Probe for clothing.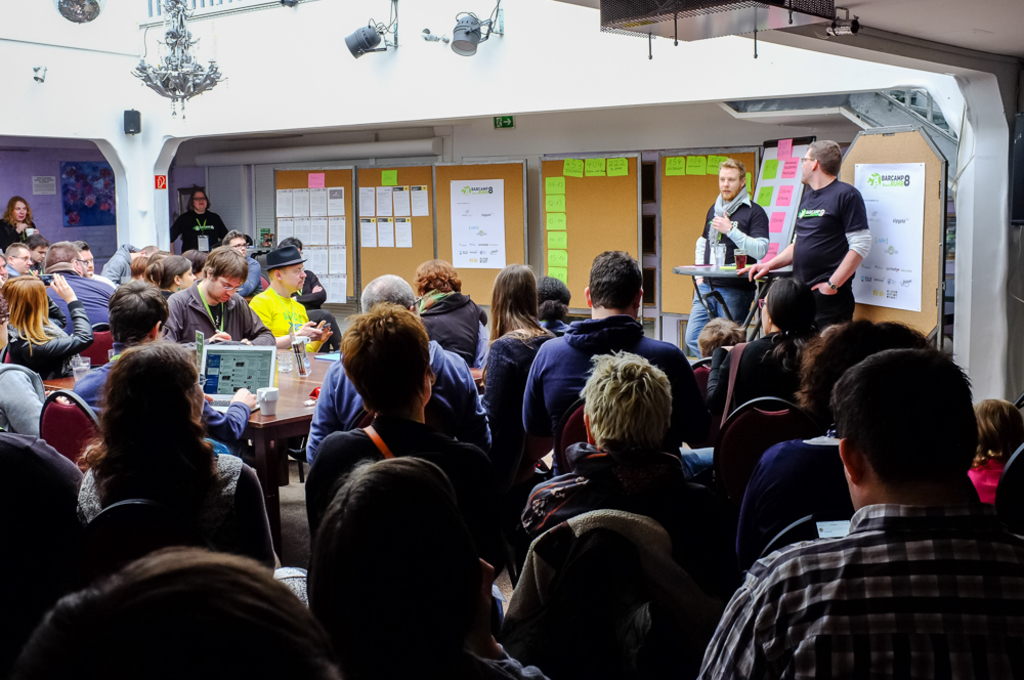
Probe result: x1=163 y1=279 x2=279 y2=349.
